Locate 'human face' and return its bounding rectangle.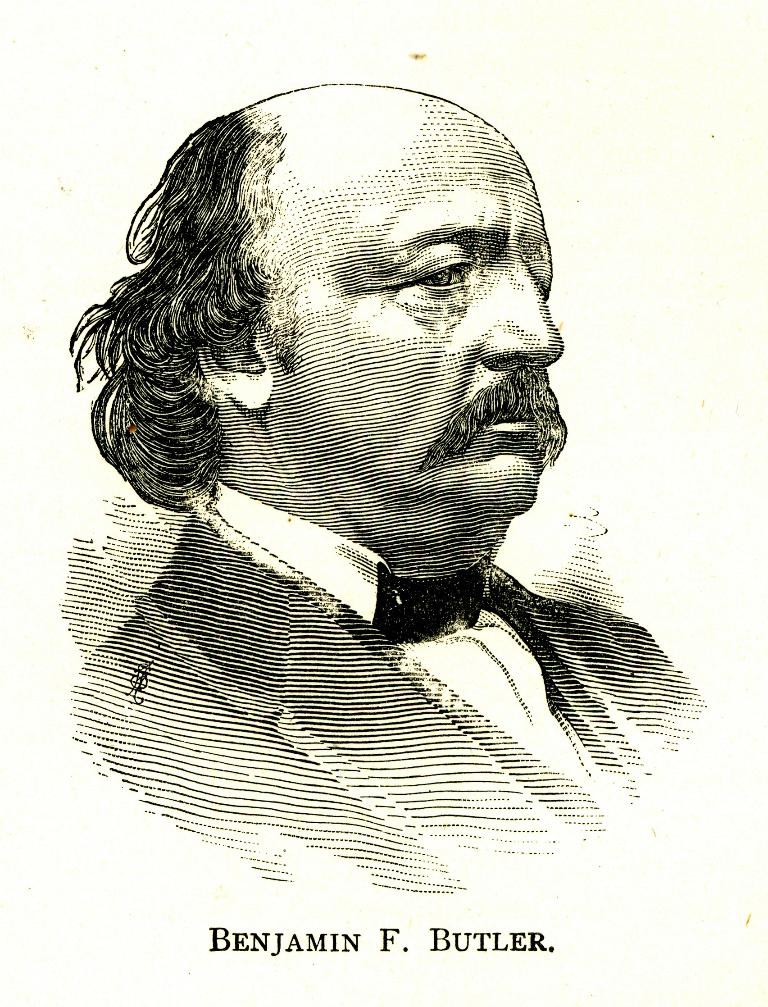
rect(256, 98, 566, 532).
